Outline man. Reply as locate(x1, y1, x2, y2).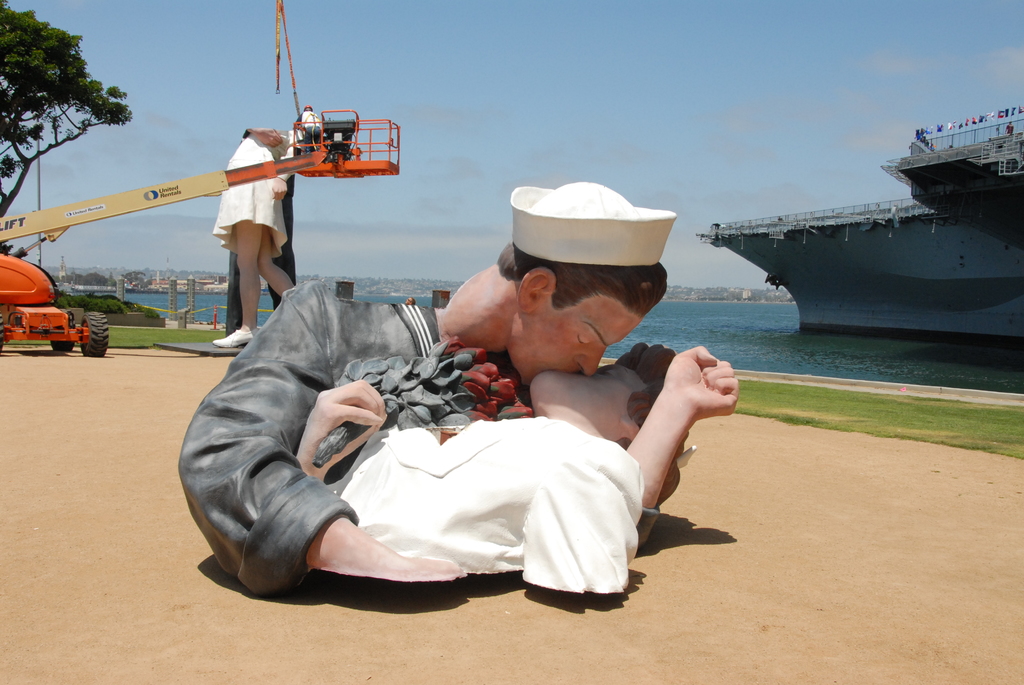
locate(193, 221, 732, 601).
